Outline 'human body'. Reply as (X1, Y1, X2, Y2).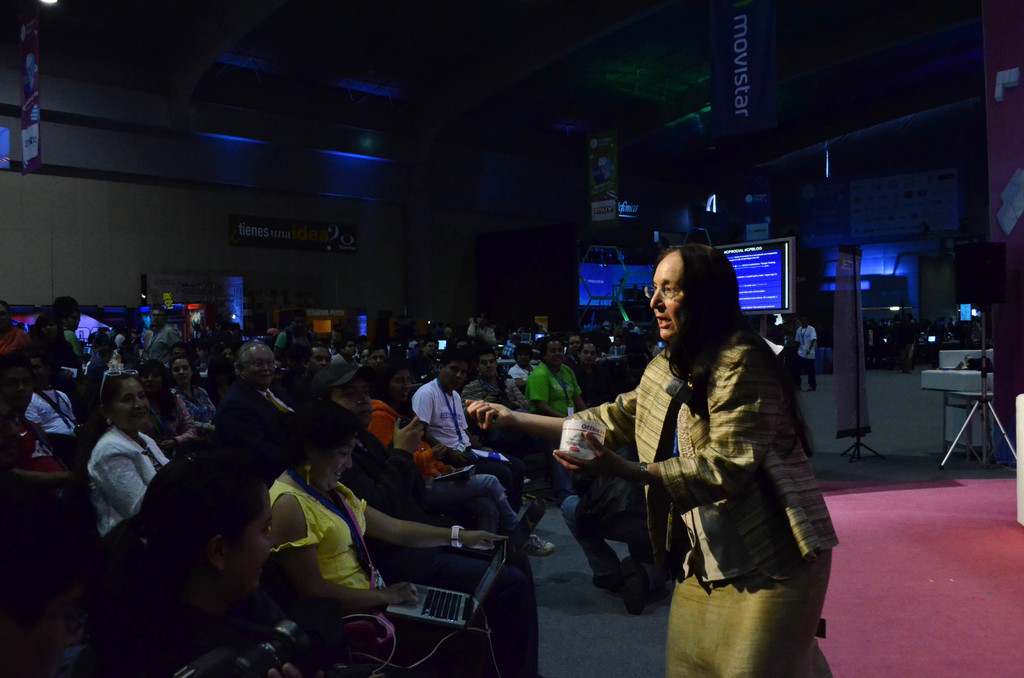
(35, 291, 84, 376).
